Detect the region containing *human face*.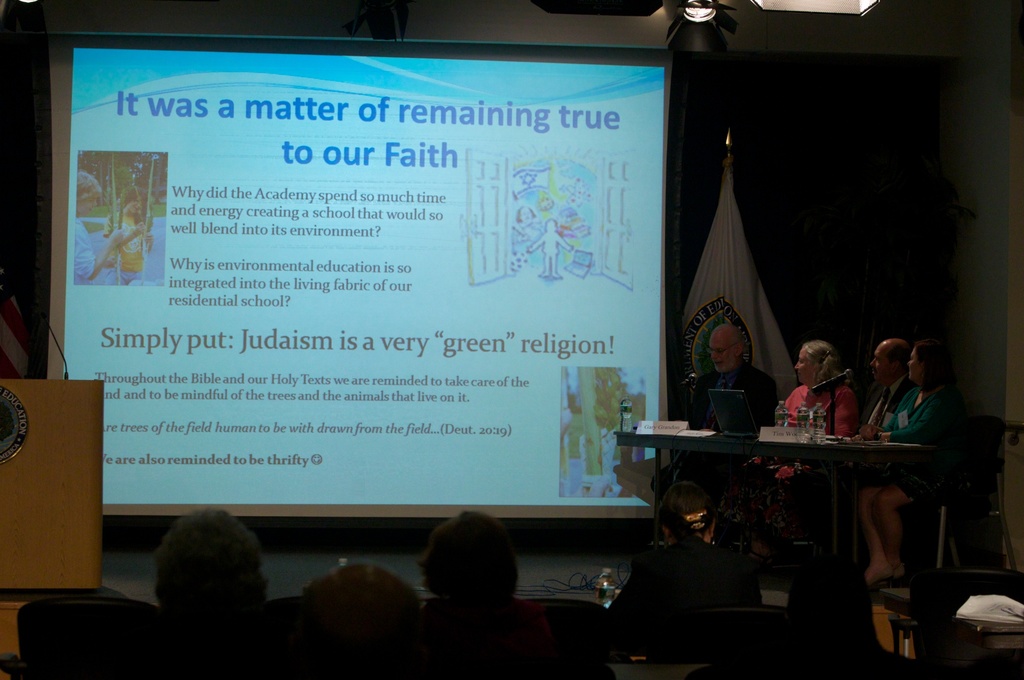
[left=909, top=348, right=923, bottom=379].
